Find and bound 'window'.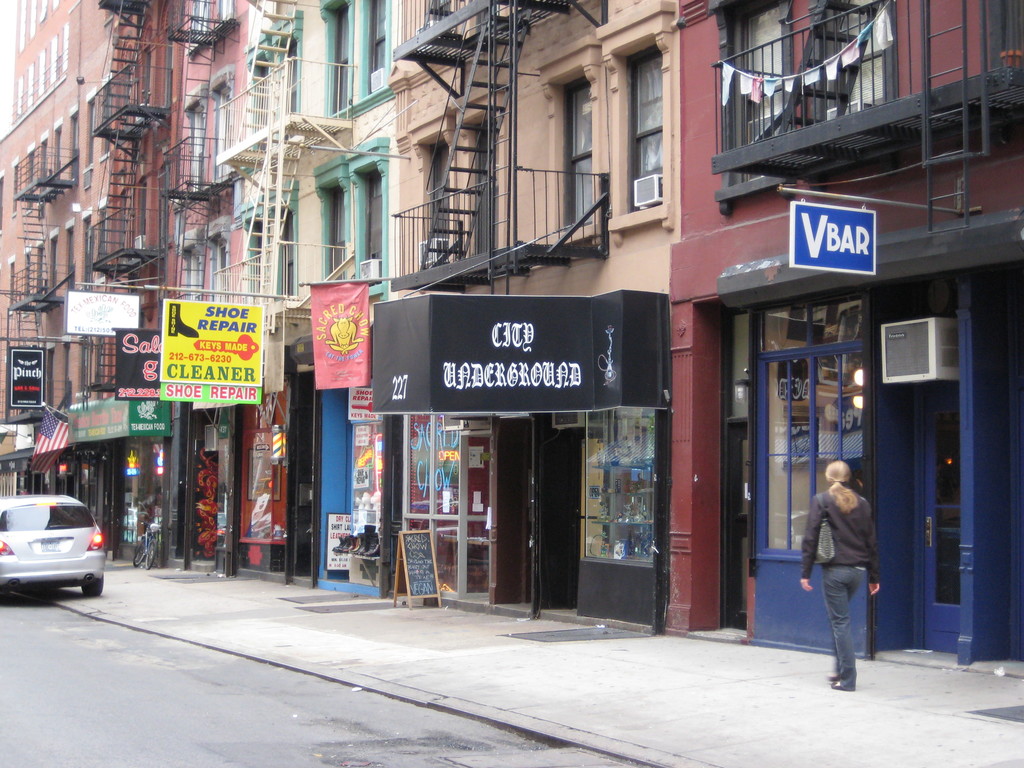
Bound: pyautogui.locateOnScreen(85, 99, 94, 187).
